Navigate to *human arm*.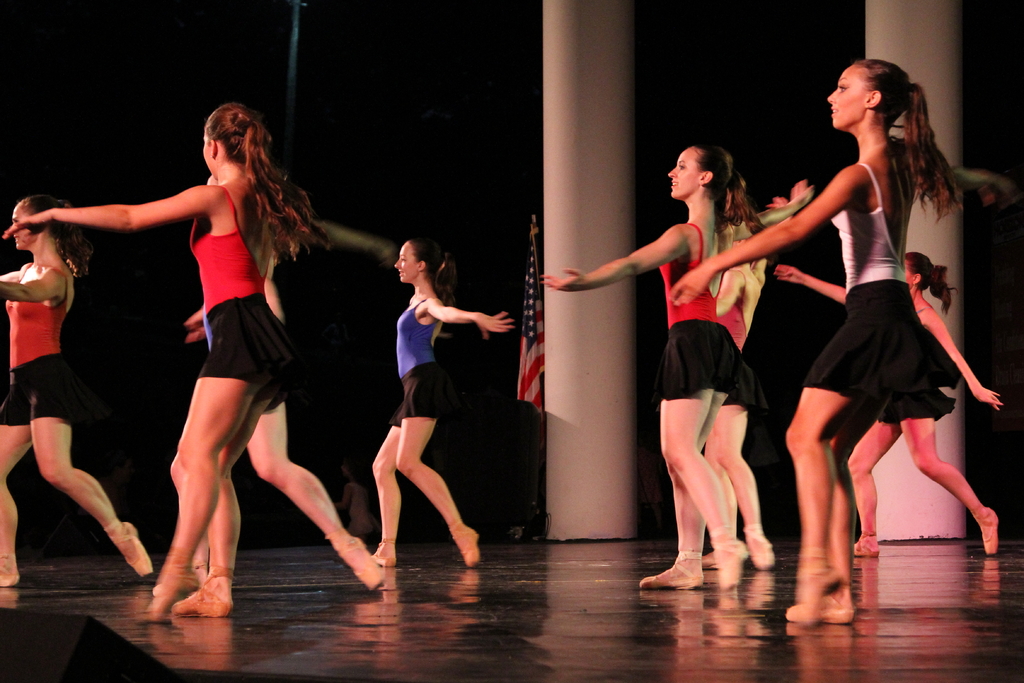
Navigation target: 711,265,745,318.
